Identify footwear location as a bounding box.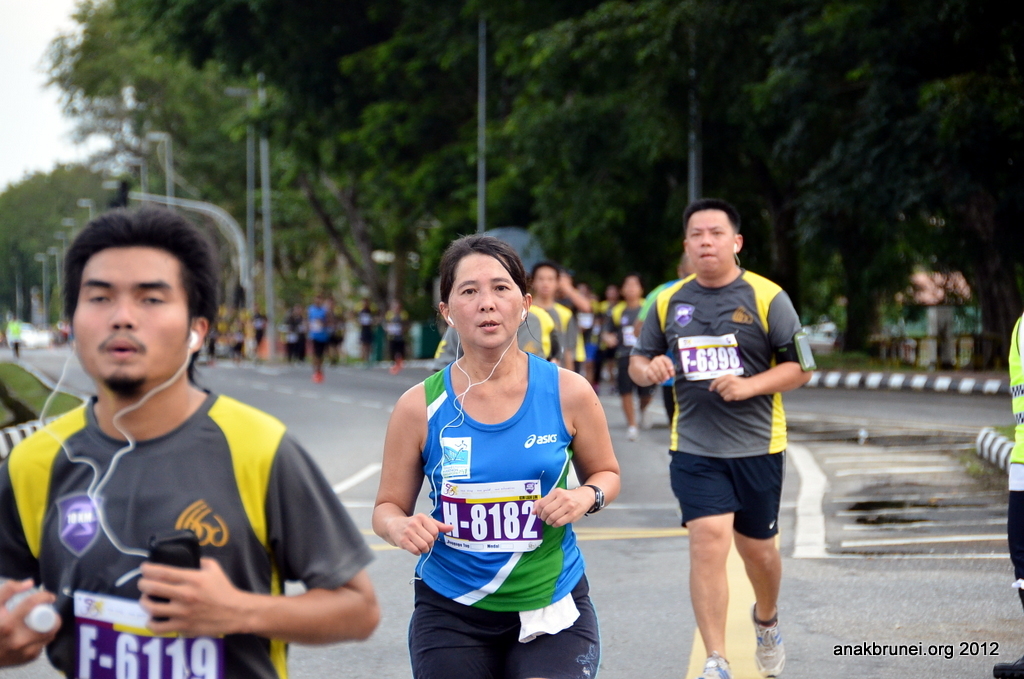
<box>641,412,651,427</box>.
